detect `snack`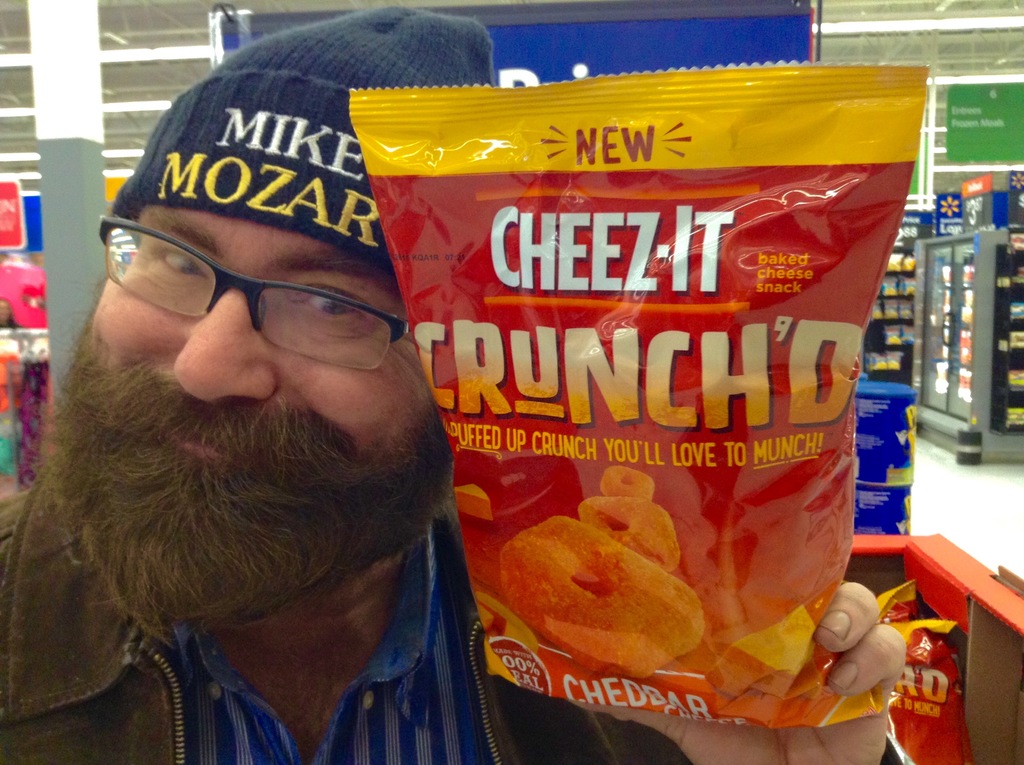
(x1=491, y1=510, x2=704, y2=683)
